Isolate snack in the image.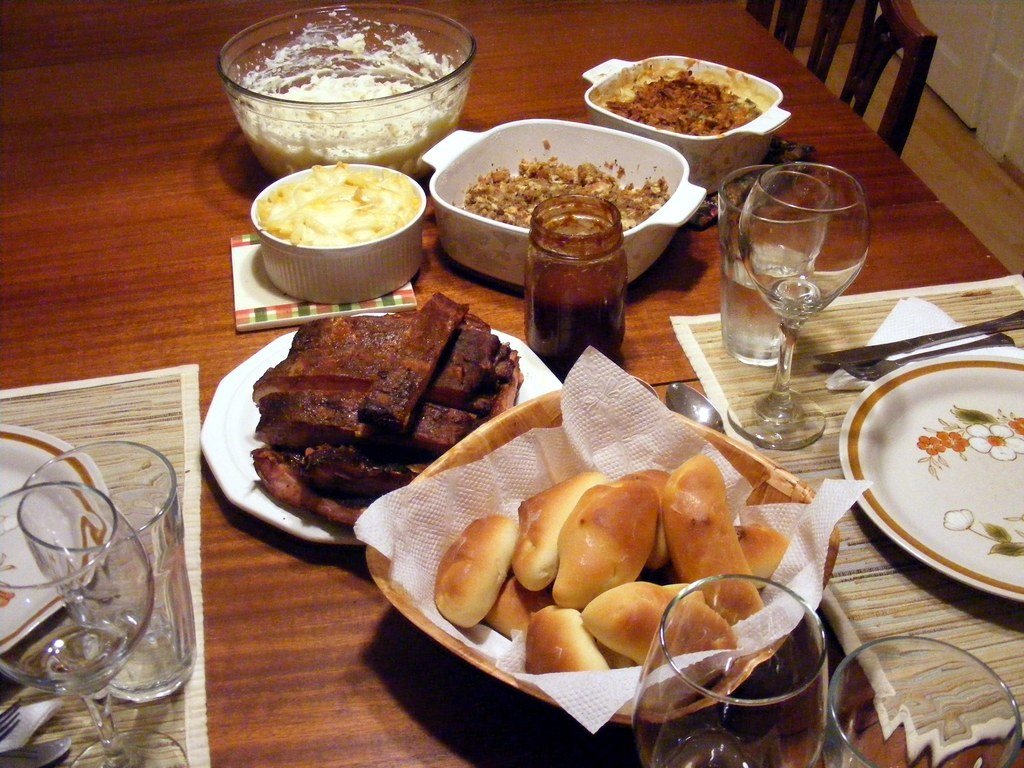
Isolated region: (200,310,523,549).
